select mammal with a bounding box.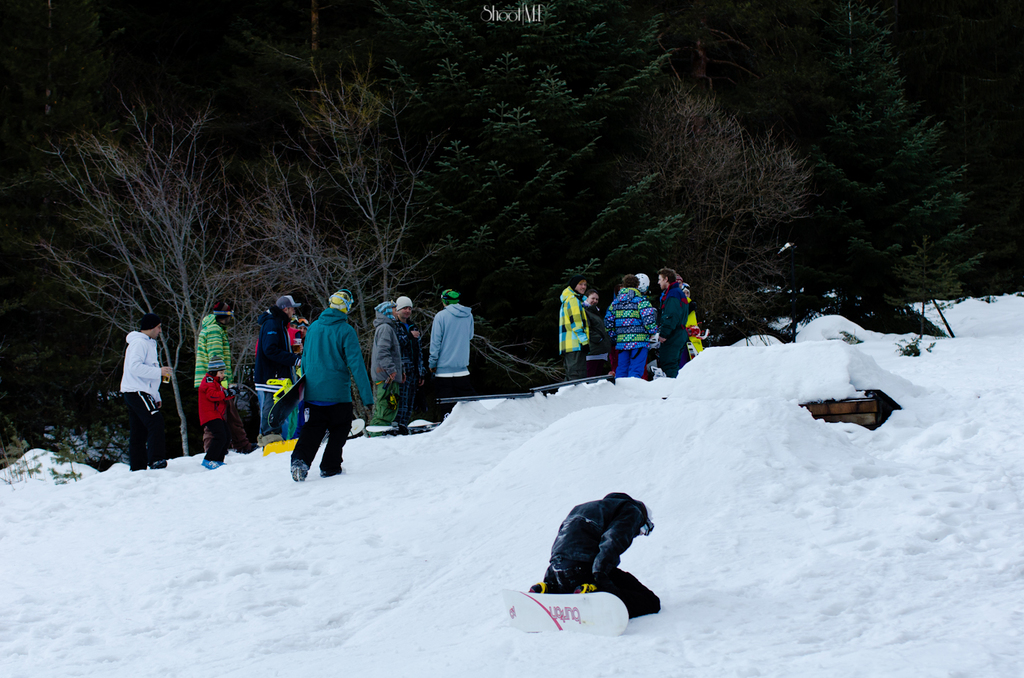
x1=527 y1=488 x2=660 y2=621.
